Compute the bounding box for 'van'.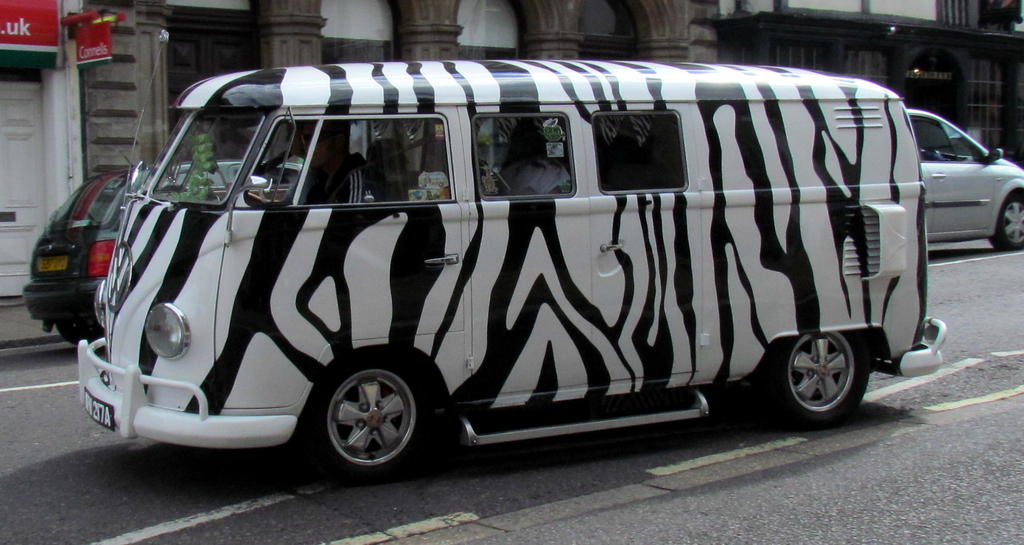
region(76, 26, 951, 488).
